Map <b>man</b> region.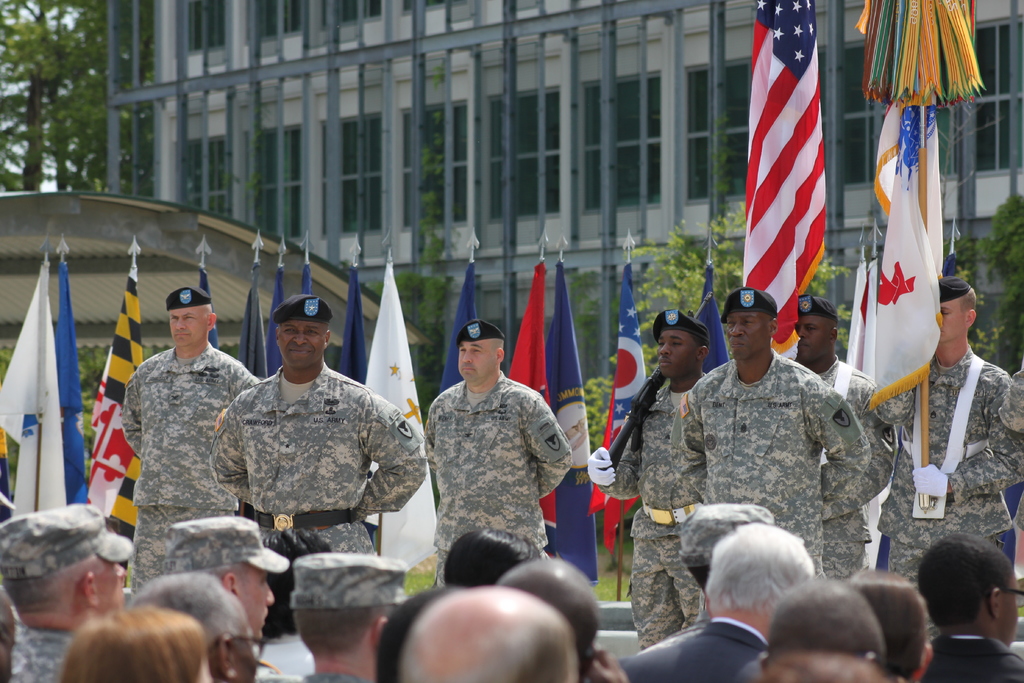
Mapped to box=[609, 517, 817, 682].
